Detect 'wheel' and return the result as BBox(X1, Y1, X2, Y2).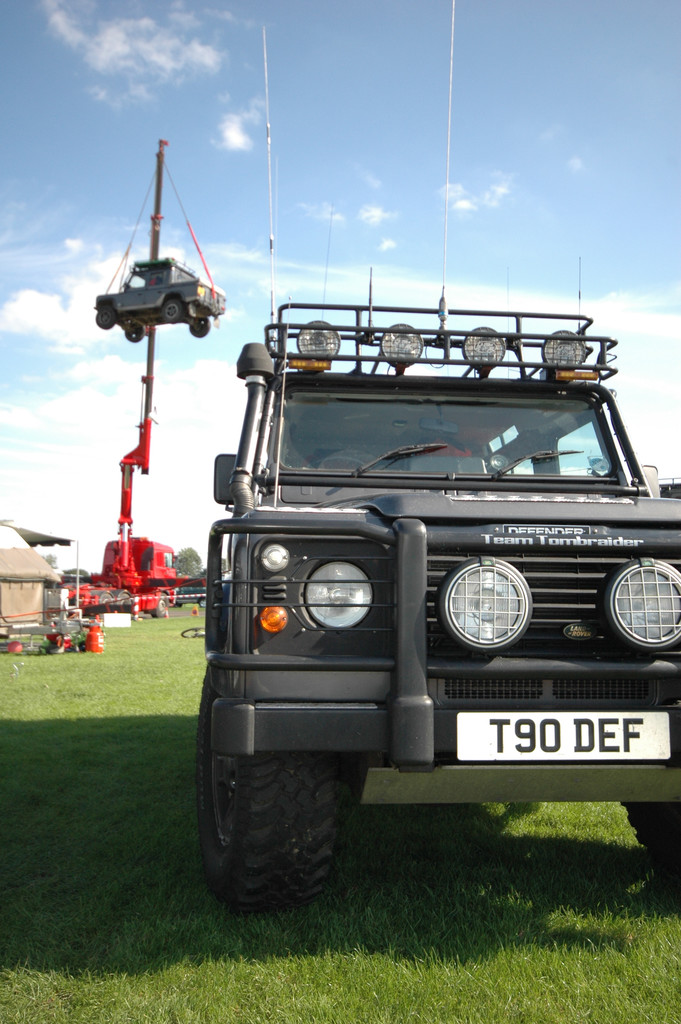
BBox(162, 298, 181, 321).
